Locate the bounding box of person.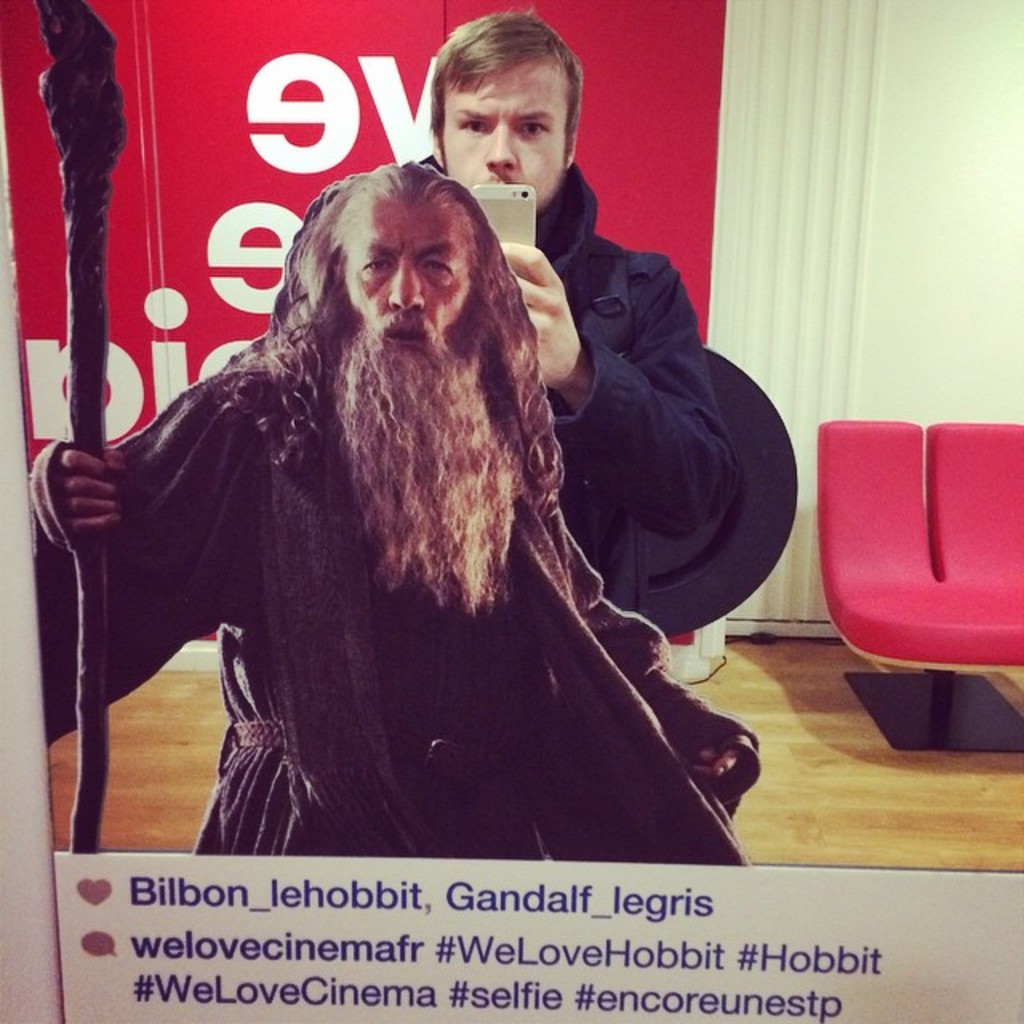
Bounding box: (21,144,808,867).
